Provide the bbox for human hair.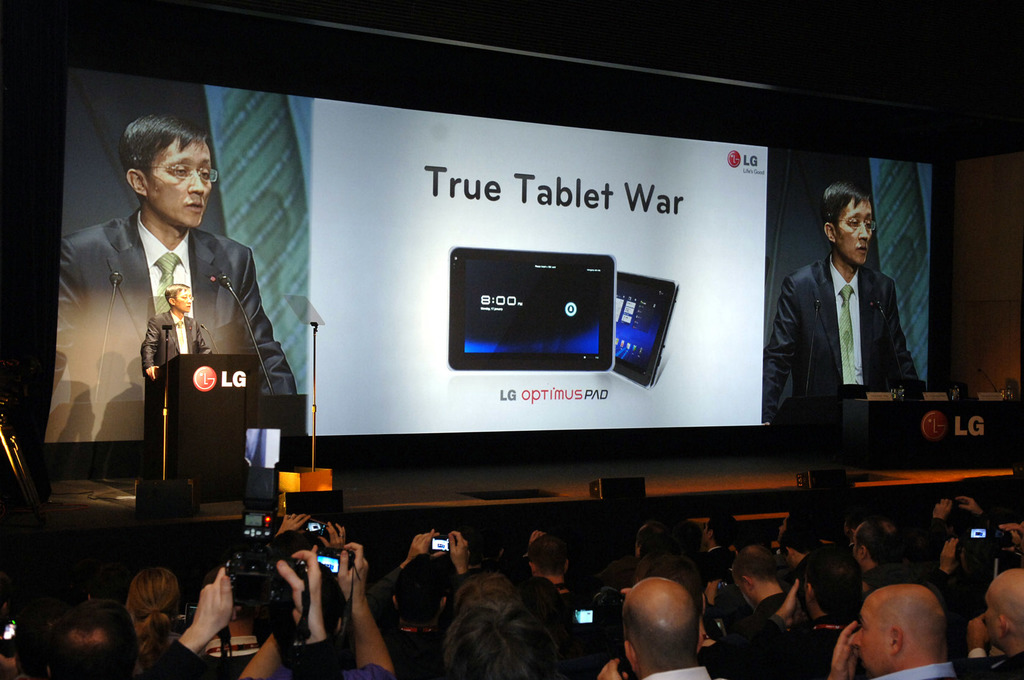
463:519:506:566.
